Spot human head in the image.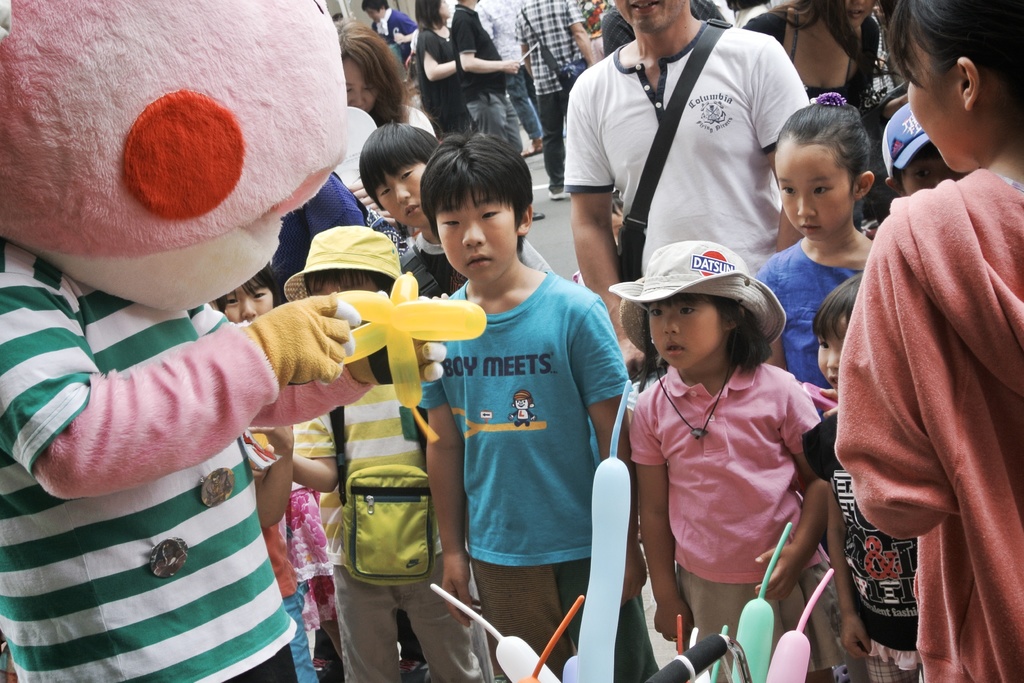
human head found at (822,0,874,33).
